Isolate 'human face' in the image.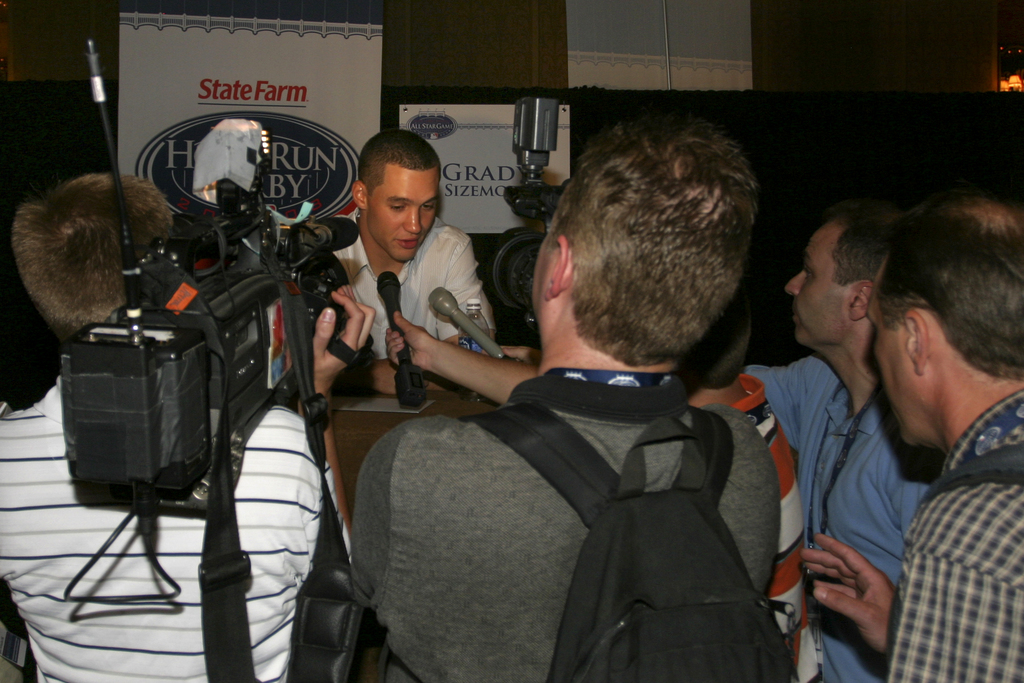
Isolated region: (left=368, top=172, right=438, bottom=264).
